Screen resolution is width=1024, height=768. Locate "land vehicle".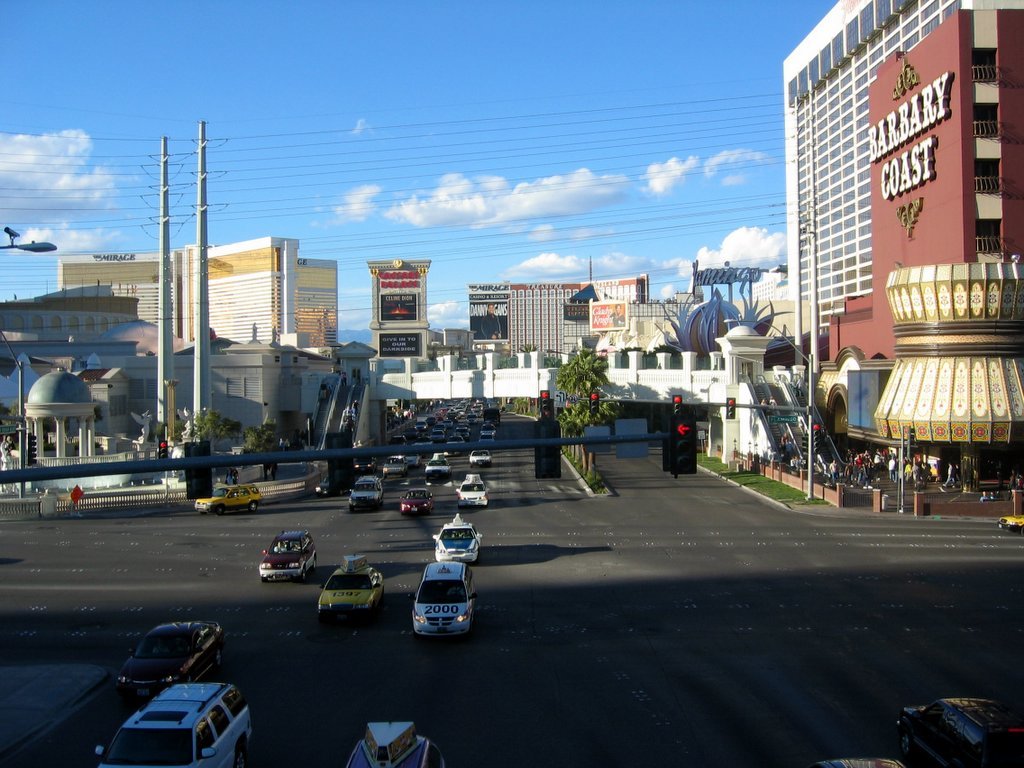
Rect(190, 480, 268, 515).
